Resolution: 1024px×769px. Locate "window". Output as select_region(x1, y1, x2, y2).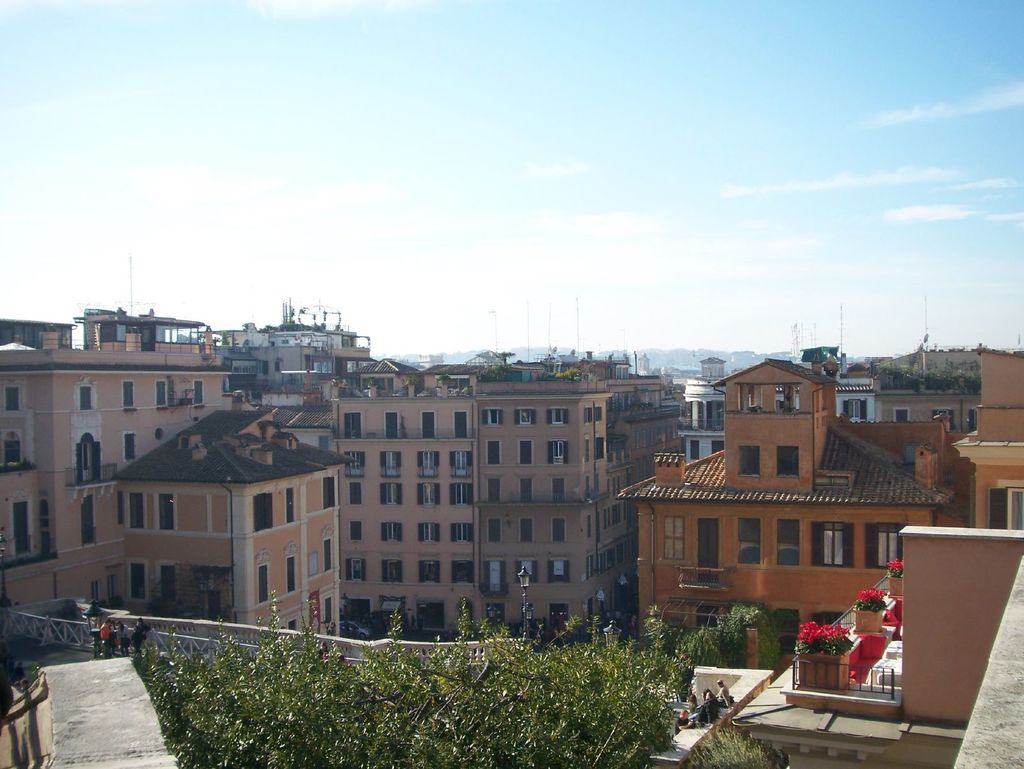
select_region(519, 441, 527, 466).
